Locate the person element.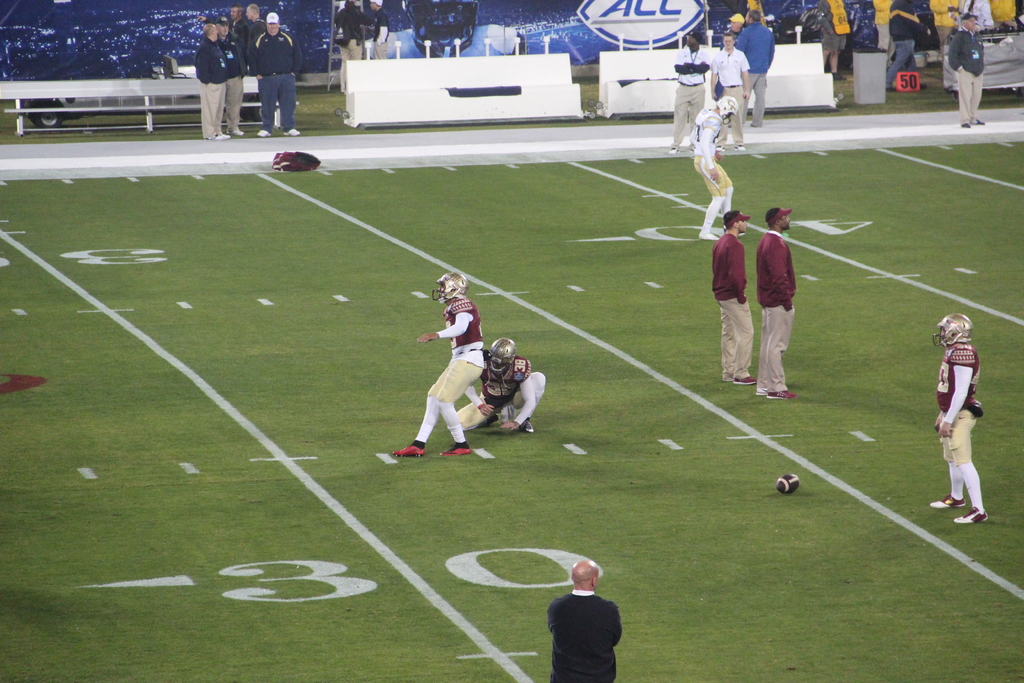
Element bbox: box=[810, 0, 852, 78].
